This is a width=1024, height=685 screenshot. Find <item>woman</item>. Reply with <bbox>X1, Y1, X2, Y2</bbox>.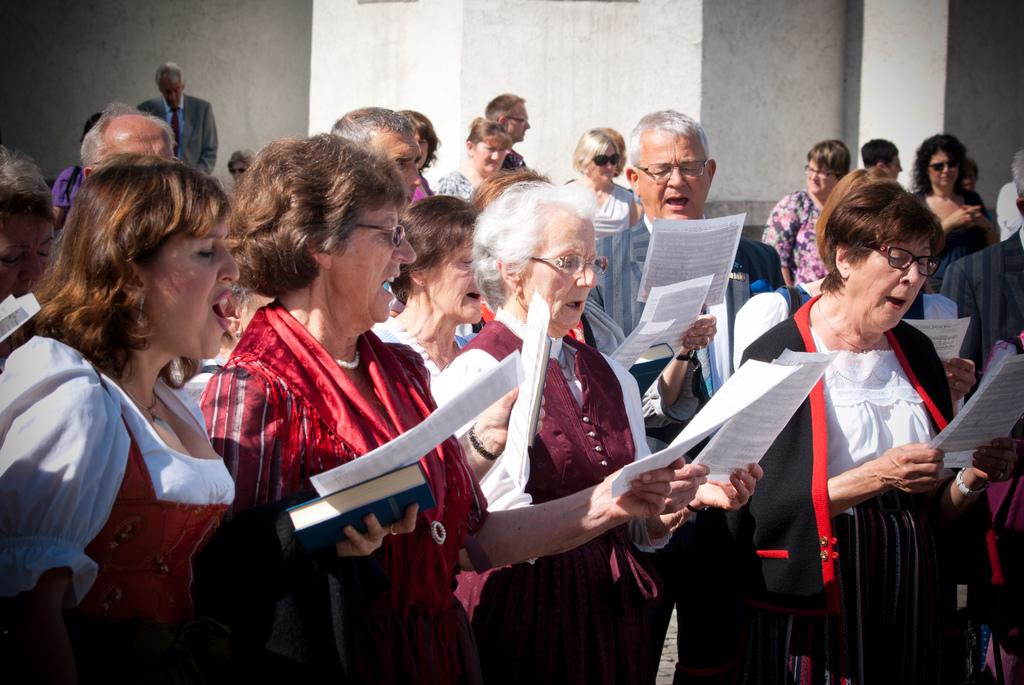
<bbox>392, 104, 448, 202</bbox>.
